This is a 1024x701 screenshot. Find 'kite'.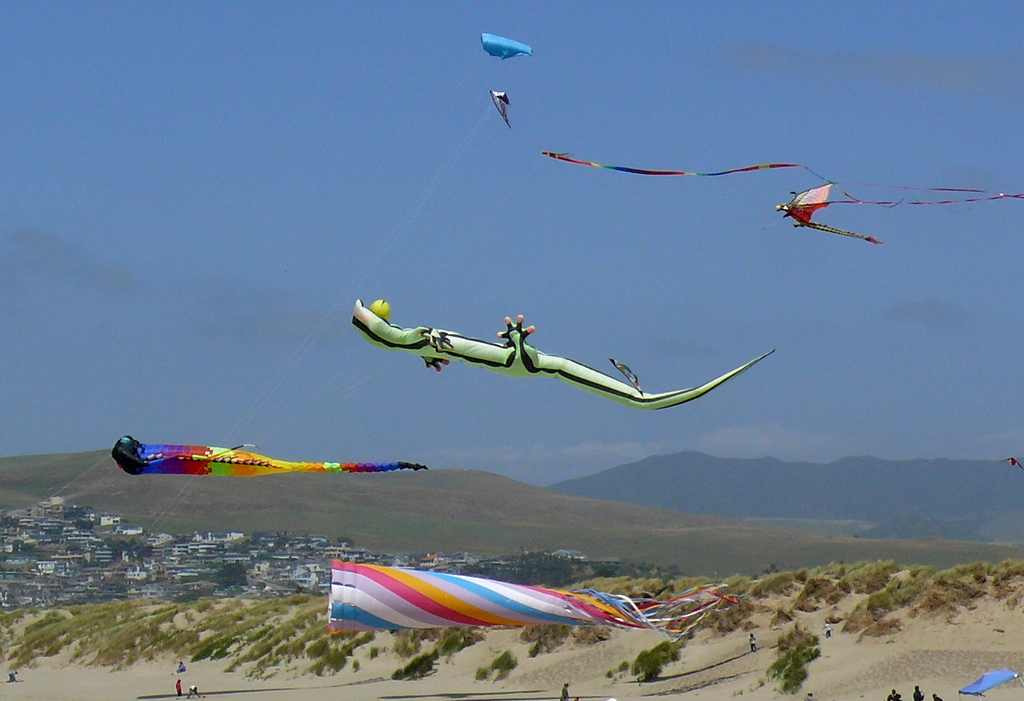
Bounding box: <box>109,432,431,482</box>.
